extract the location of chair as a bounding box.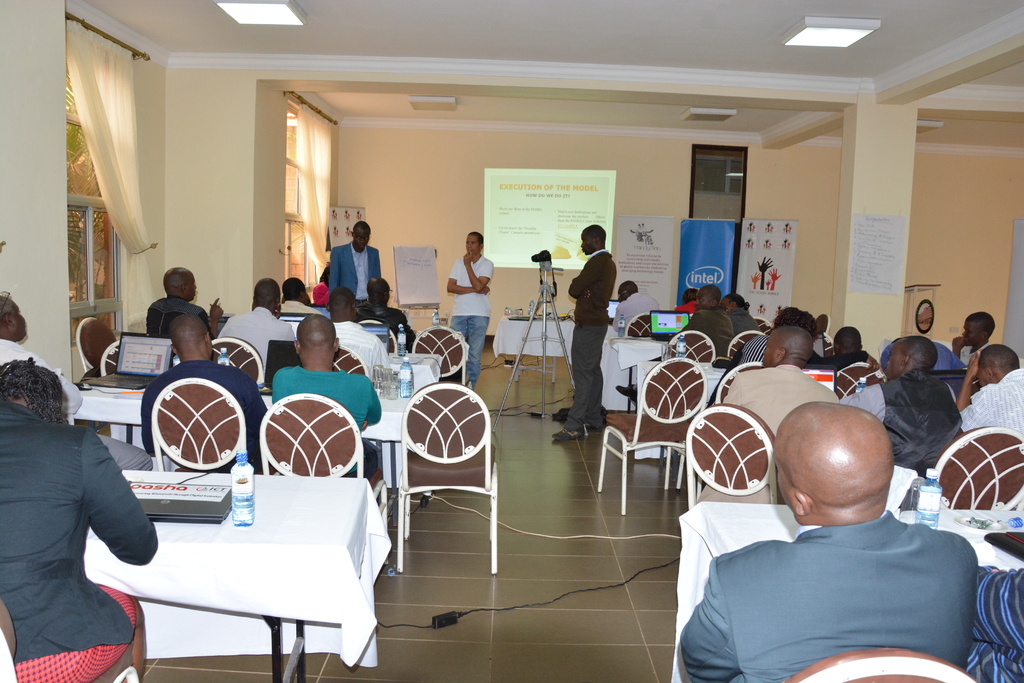
[x1=593, y1=358, x2=708, y2=518].
